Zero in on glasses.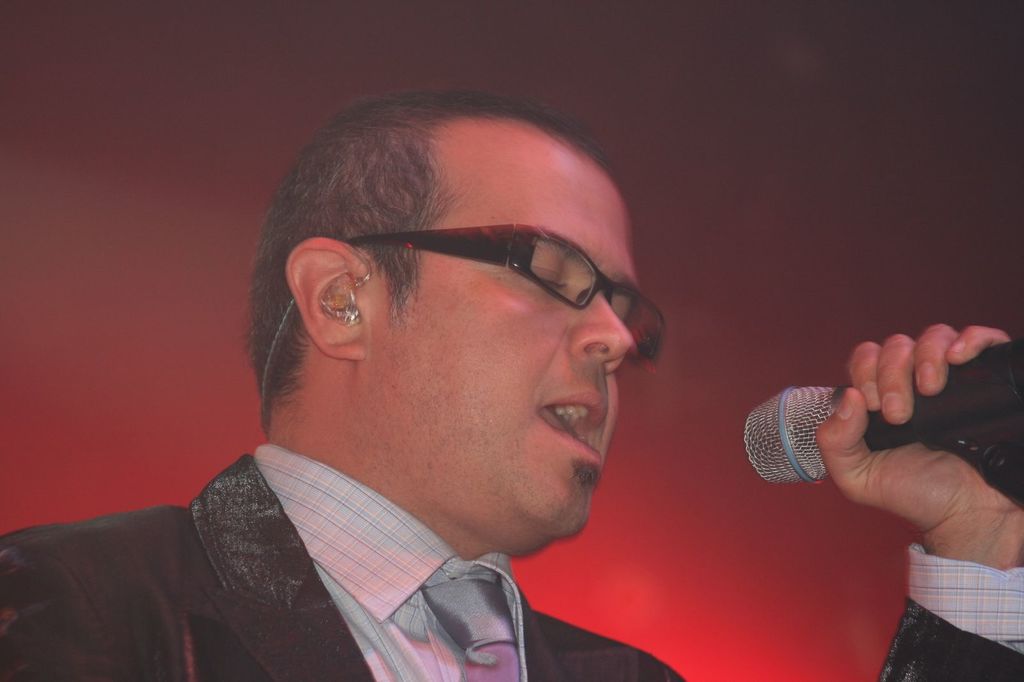
Zeroed in: box(346, 222, 664, 374).
